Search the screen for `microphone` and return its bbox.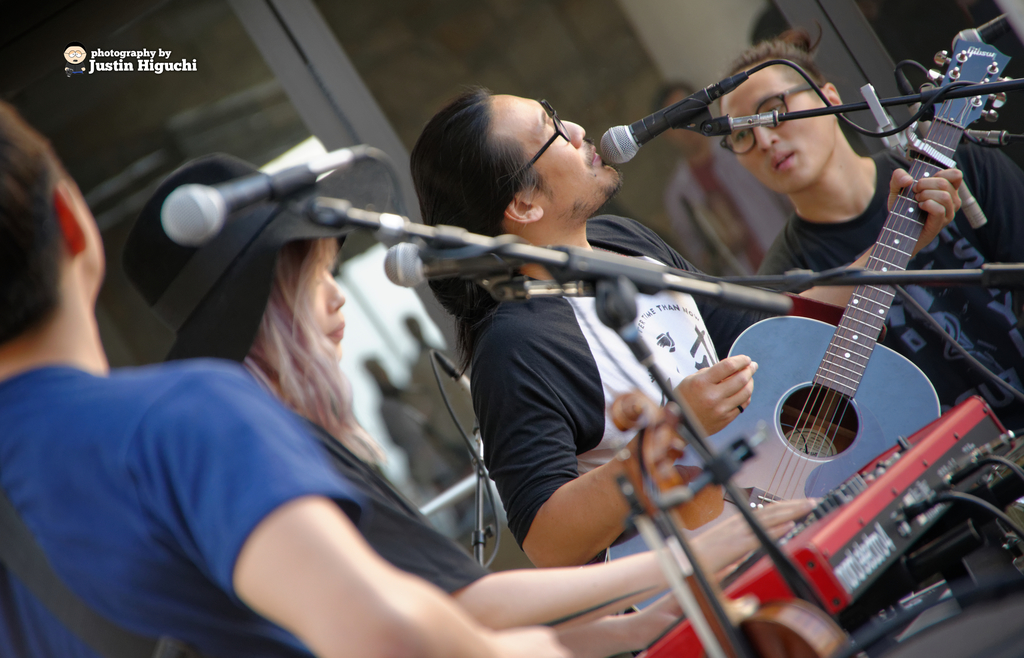
Found: [left=379, top=243, right=525, bottom=284].
